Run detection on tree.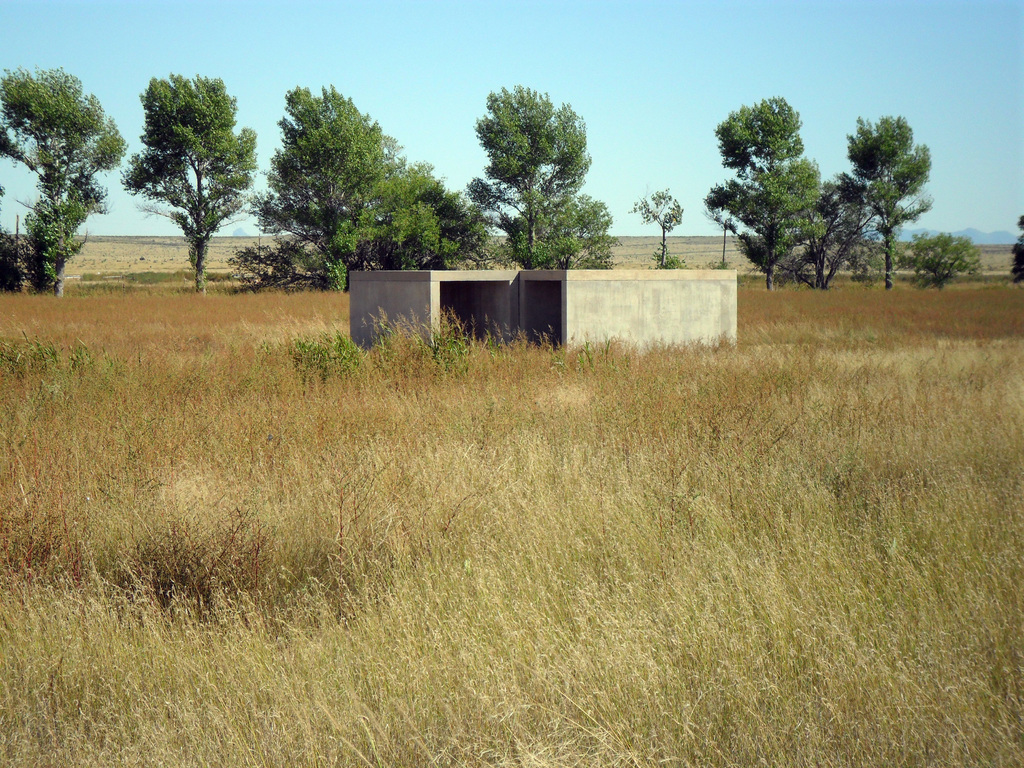
Result: {"left": 895, "top": 227, "right": 984, "bottom": 291}.
